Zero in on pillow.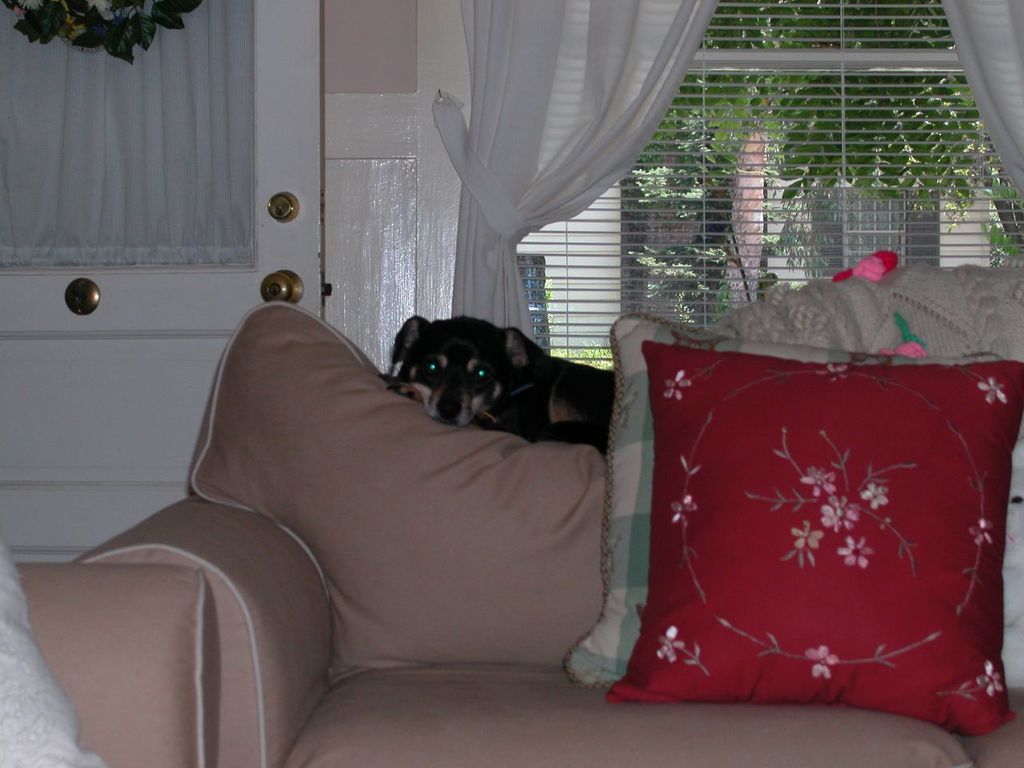
Zeroed in: <region>606, 338, 1023, 746</region>.
